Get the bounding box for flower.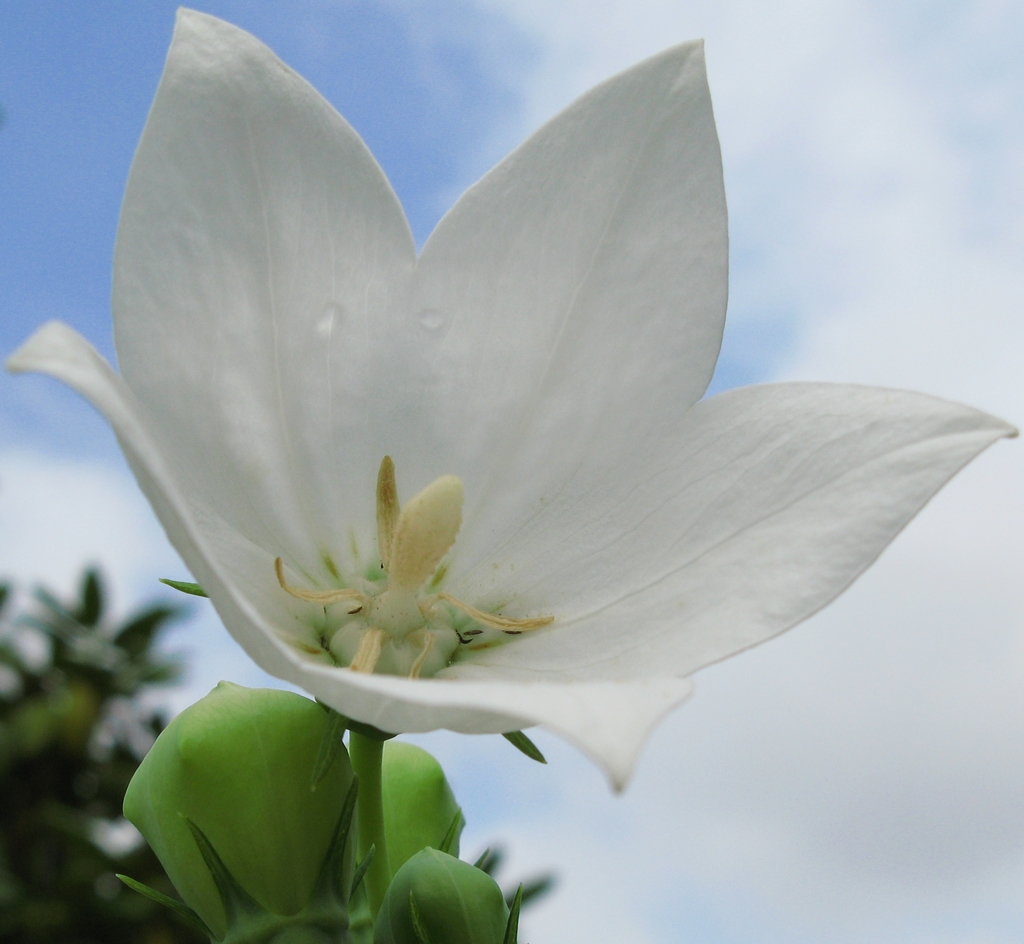
0/26/996/824.
